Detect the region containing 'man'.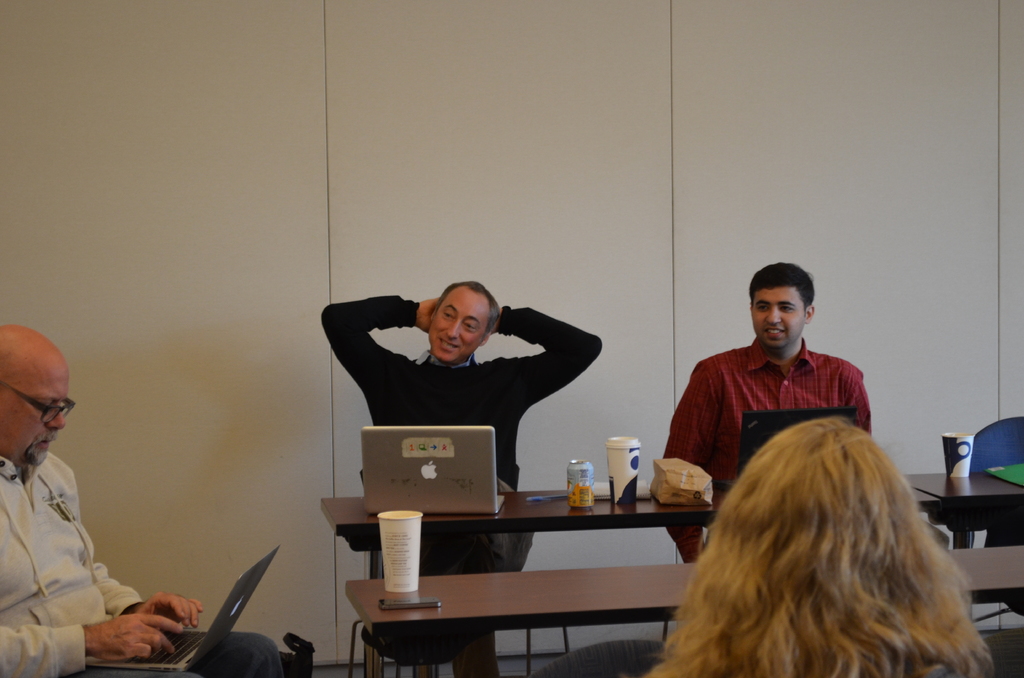
box(650, 274, 888, 482).
